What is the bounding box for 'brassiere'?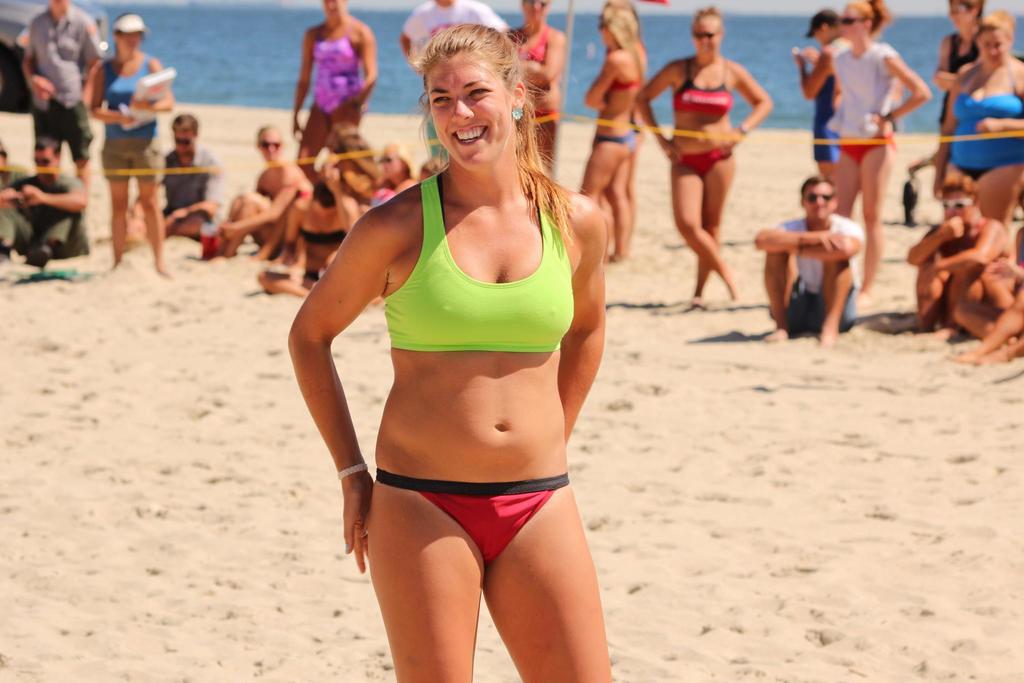
pyautogui.locateOnScreen(282, 177, 312, 199).
